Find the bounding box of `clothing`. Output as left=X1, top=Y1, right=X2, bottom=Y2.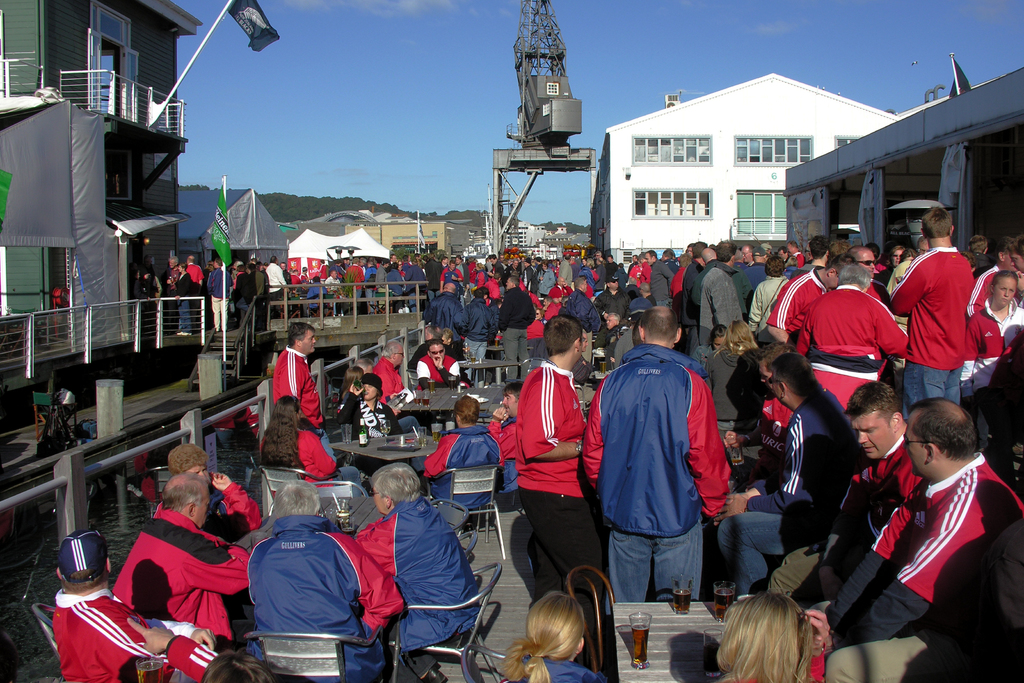
left=495, top=643, right=634, bottom=682.
